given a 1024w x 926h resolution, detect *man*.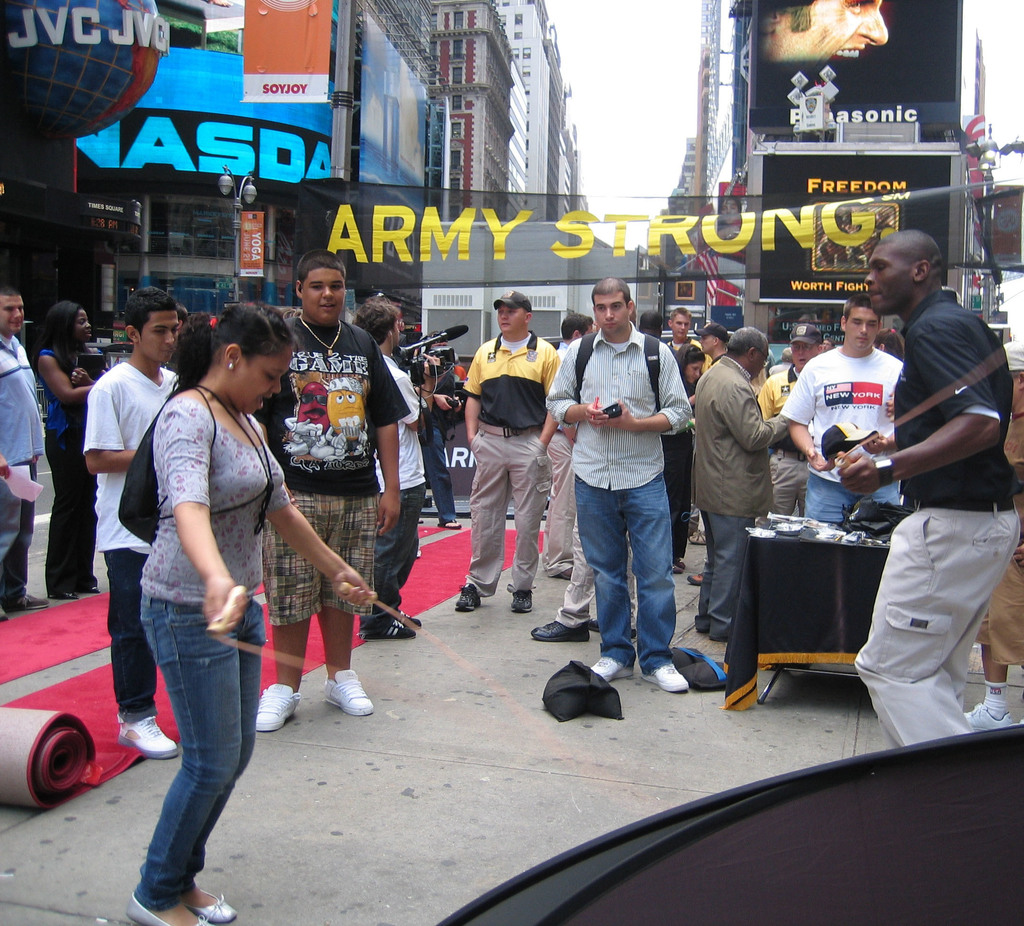
(762, 0, 889, 60).
